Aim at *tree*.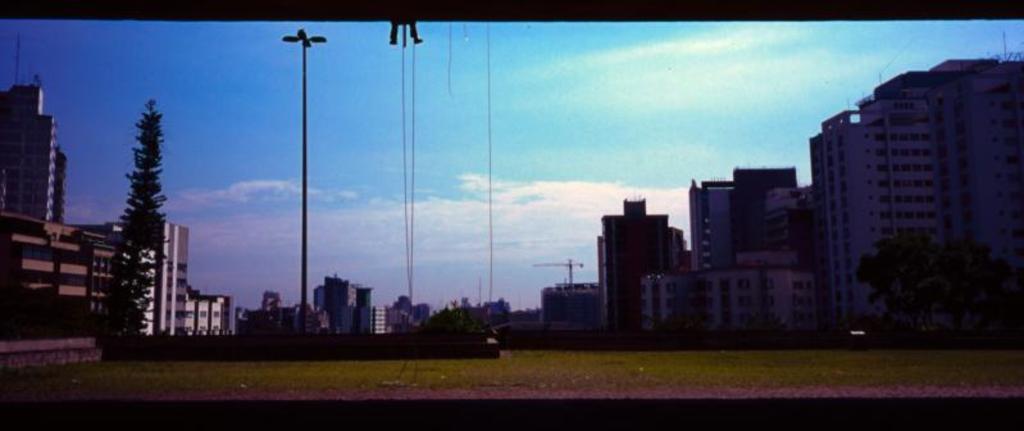
Aimed at left=422, top=301, right=490, bottom=335.
